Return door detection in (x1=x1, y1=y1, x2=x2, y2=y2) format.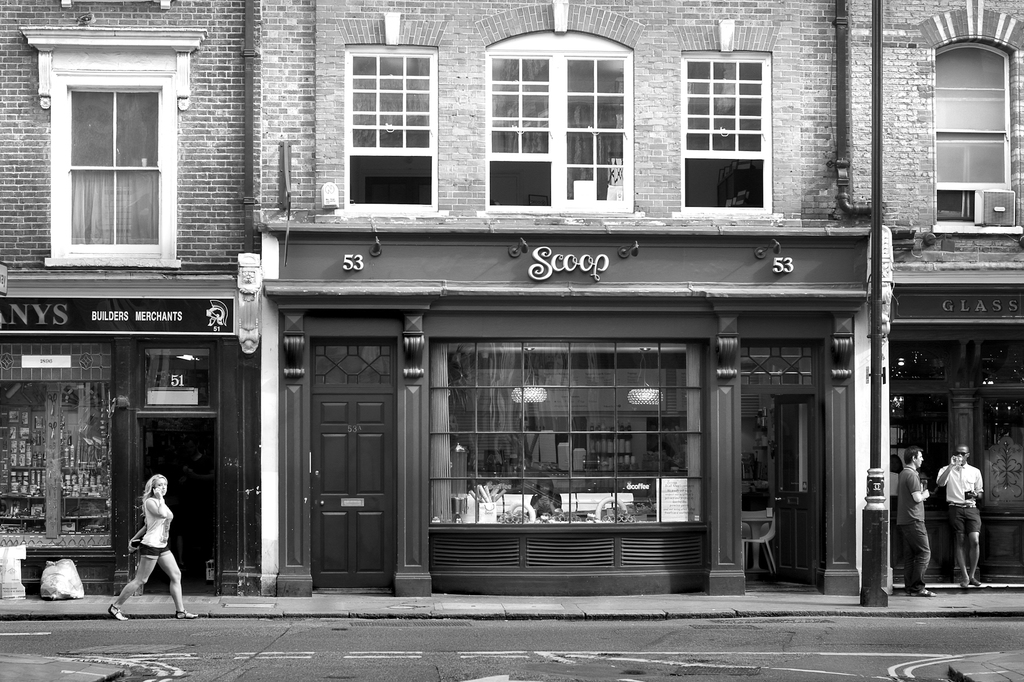
(x1=769, y1=394, x2=815, y2=587).
